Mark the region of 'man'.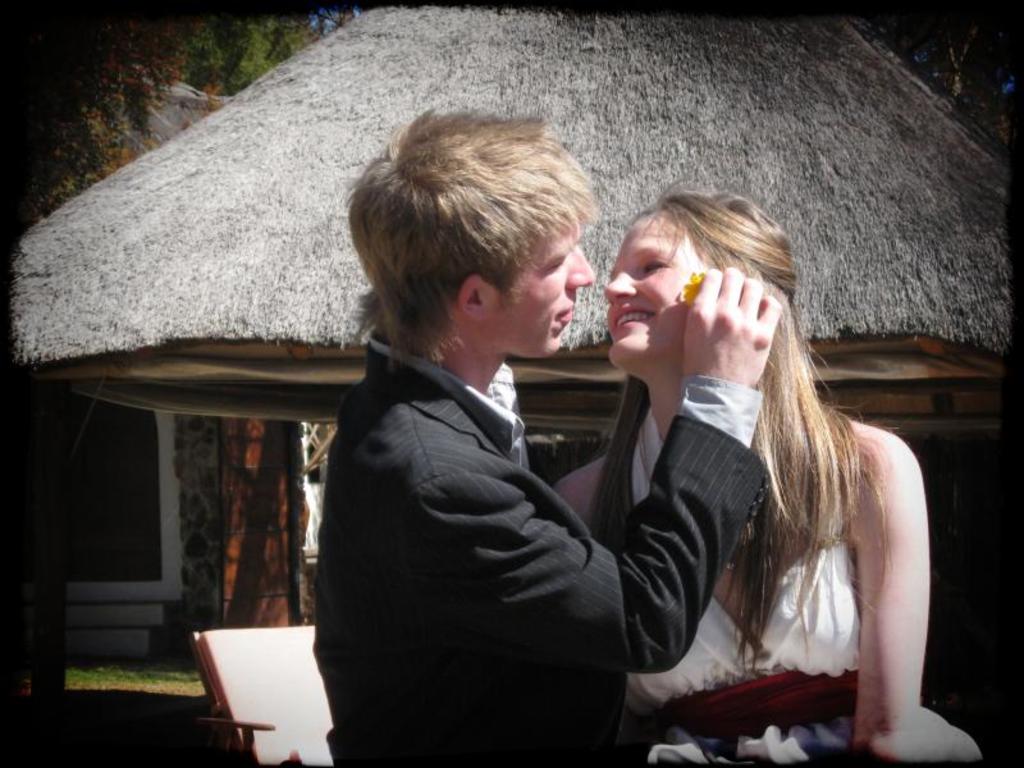
Region: detection(269, 133, 806, 751).
